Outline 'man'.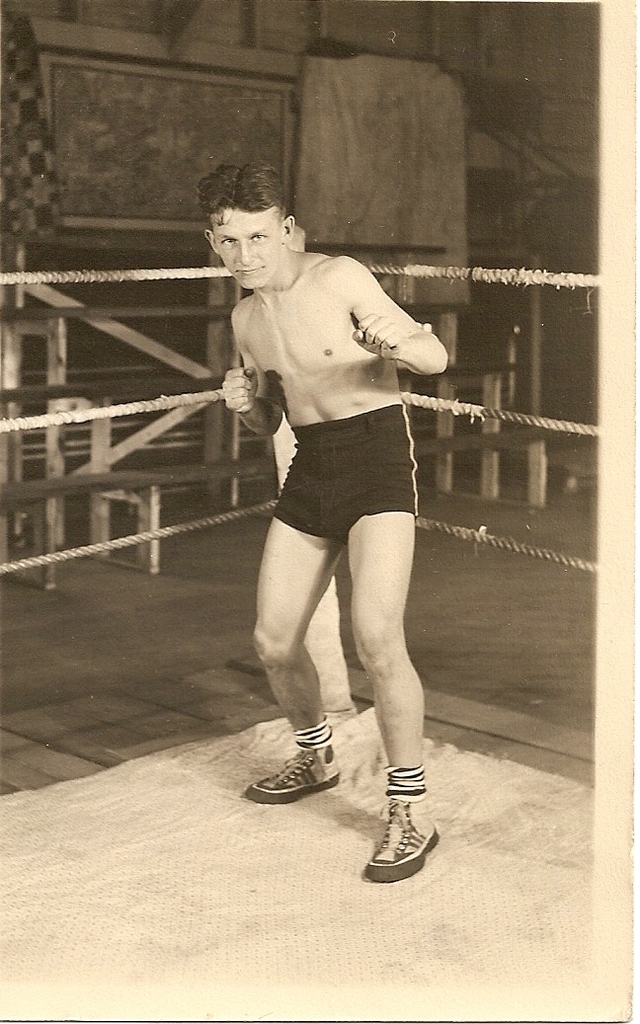
Outline: crop(194, 178, 477, 833).
